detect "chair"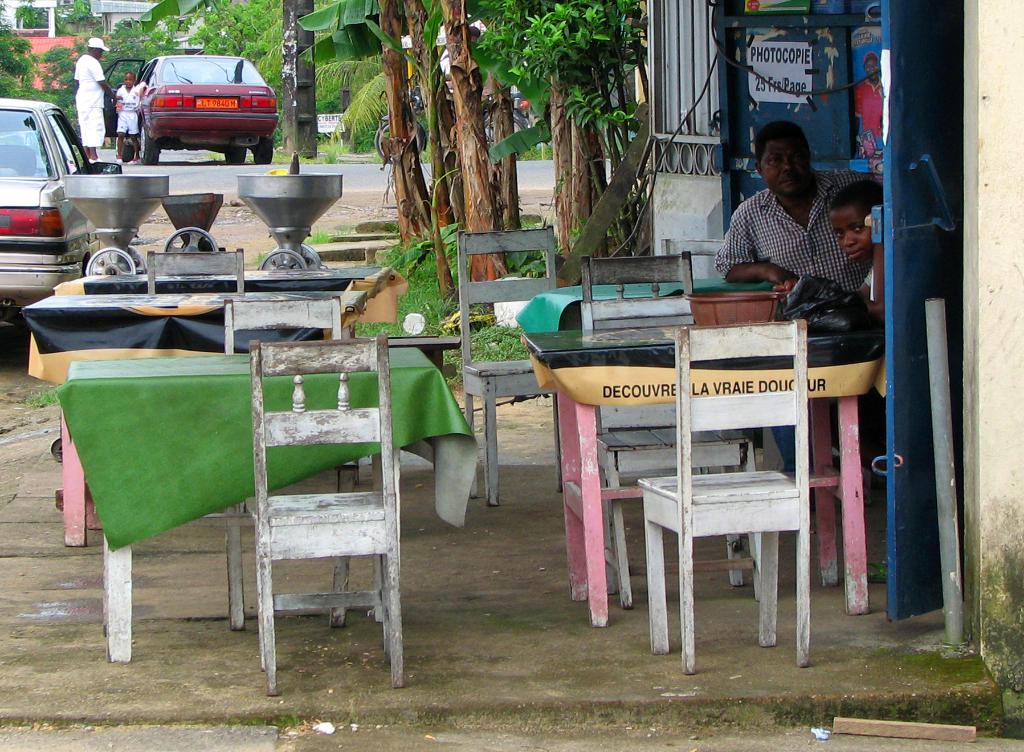
143, 249, 246, 295
